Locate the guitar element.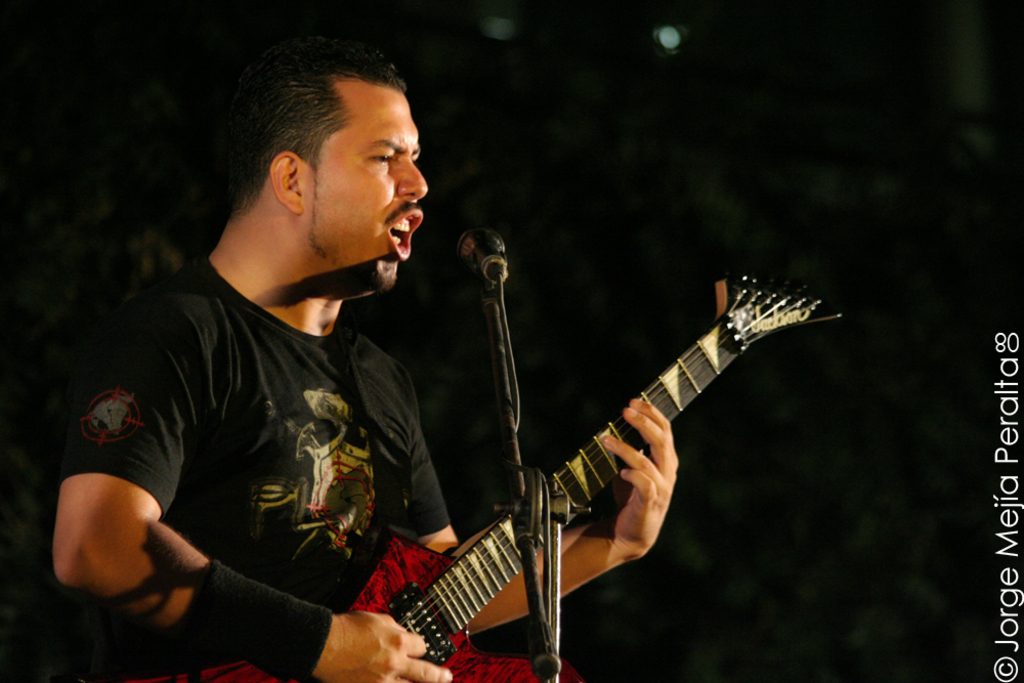
Element bbox: (left=365, top=263, right=829, bottom=656).
